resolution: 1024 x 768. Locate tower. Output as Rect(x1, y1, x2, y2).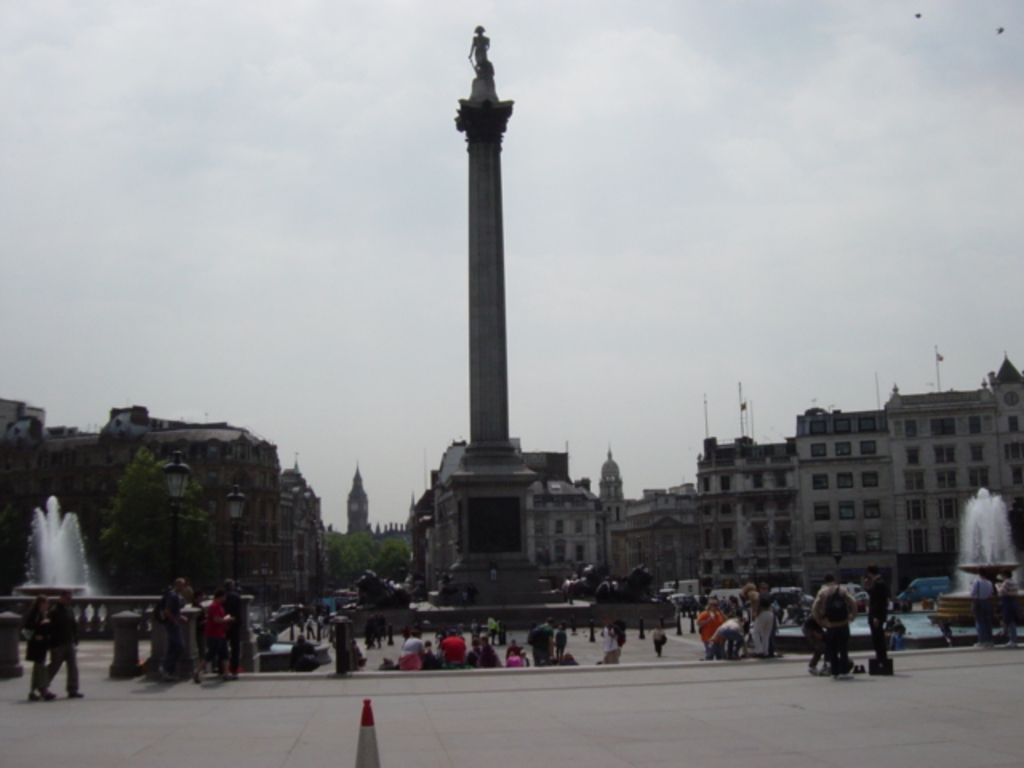
Rect(408, 0, 566, 613).
